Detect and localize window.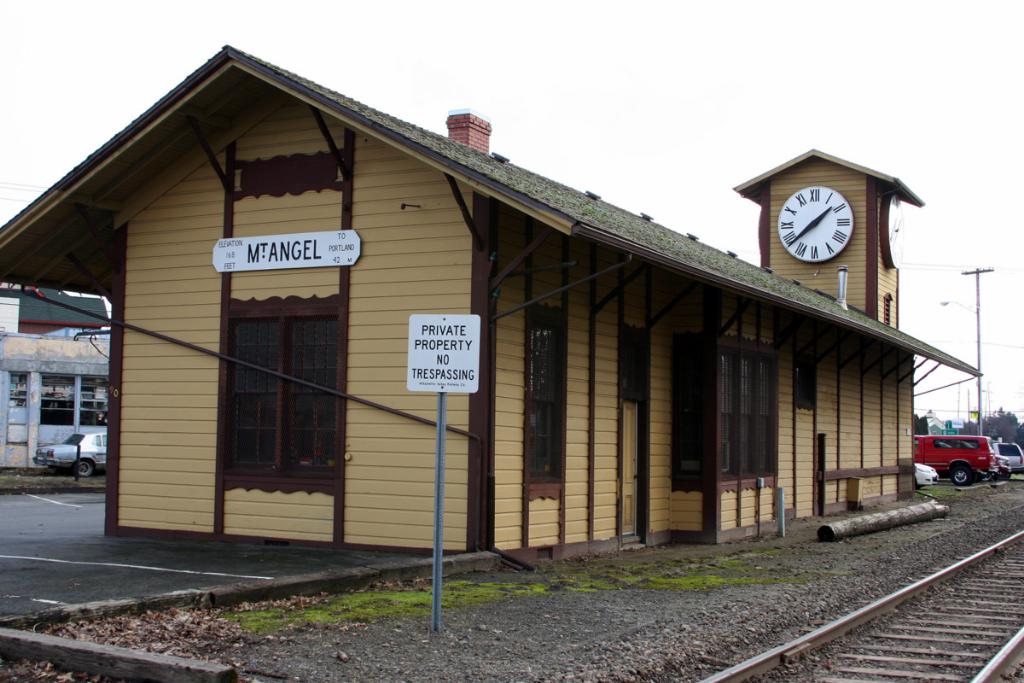
Localized at bbox(36, 376, 79, 429).
